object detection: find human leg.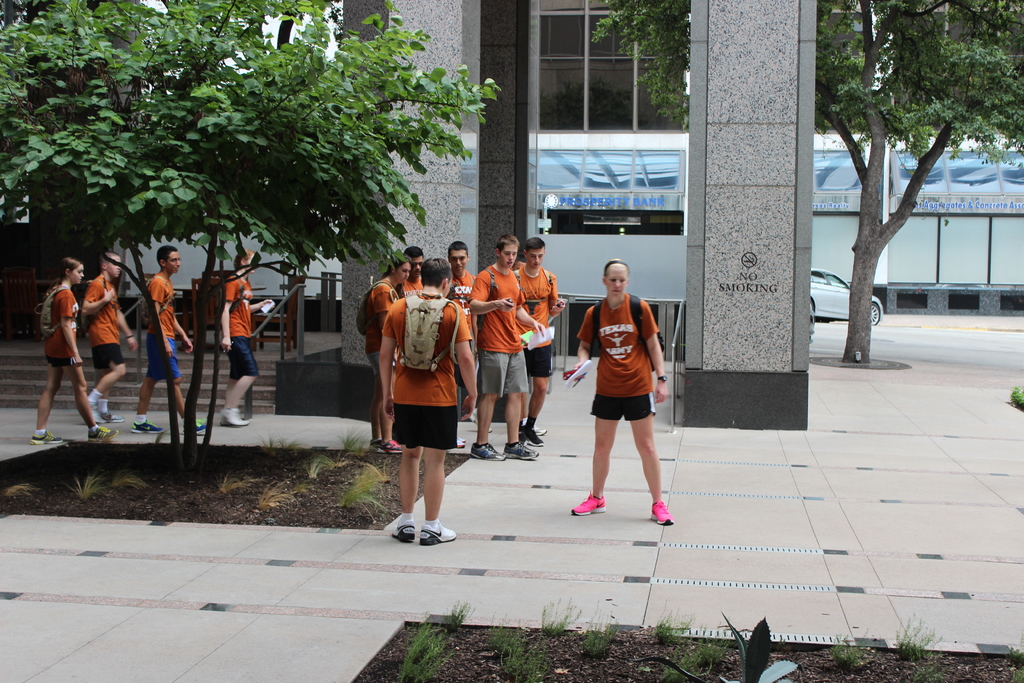
rect(430, 441, 447, 543).
